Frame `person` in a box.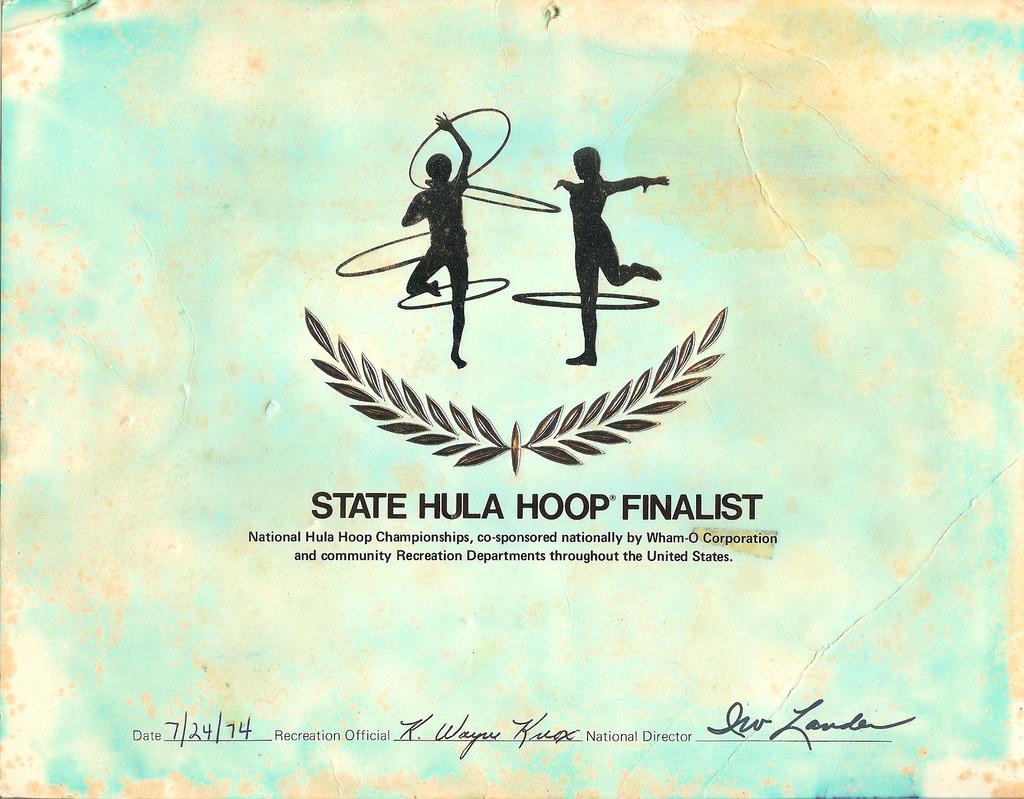
box(402, 111, 471, 369).
